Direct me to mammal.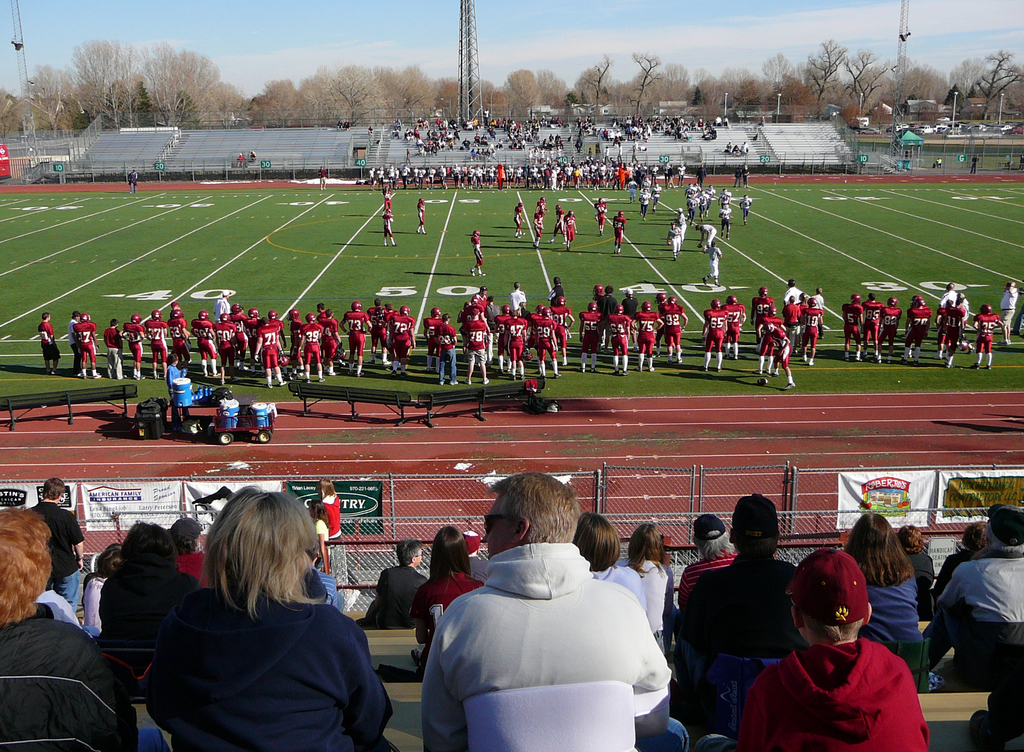
Direction: {"left": 307, "top": 538, "right": 342, "bottom": 614}.
